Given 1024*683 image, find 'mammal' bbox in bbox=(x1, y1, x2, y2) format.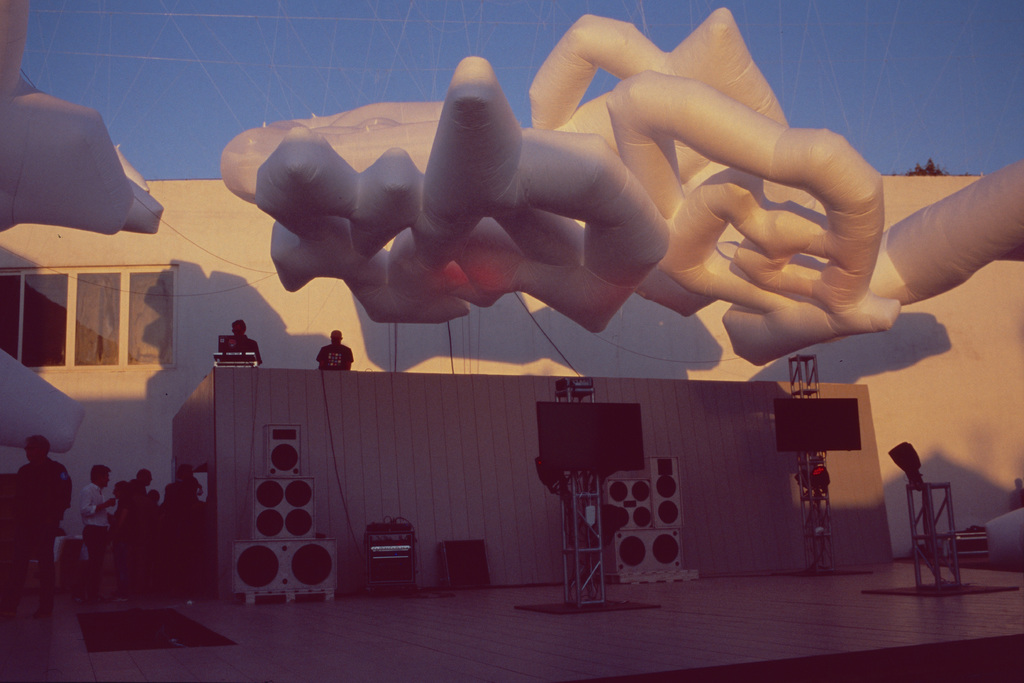
bbox=(316, 331, 354, 369).
